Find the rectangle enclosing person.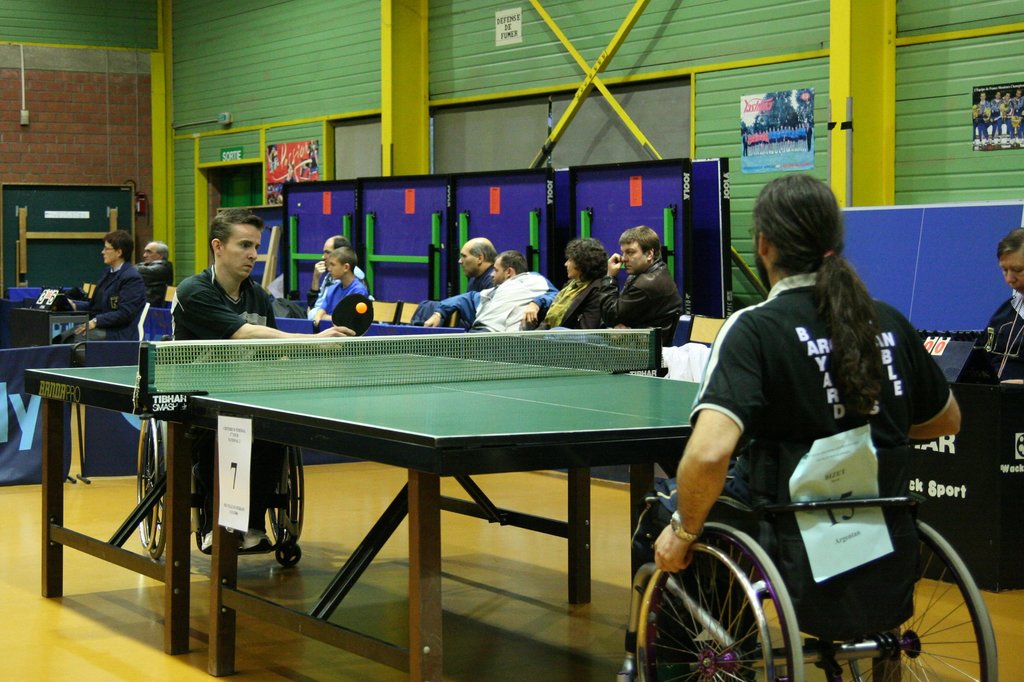
435/259/557/344.
